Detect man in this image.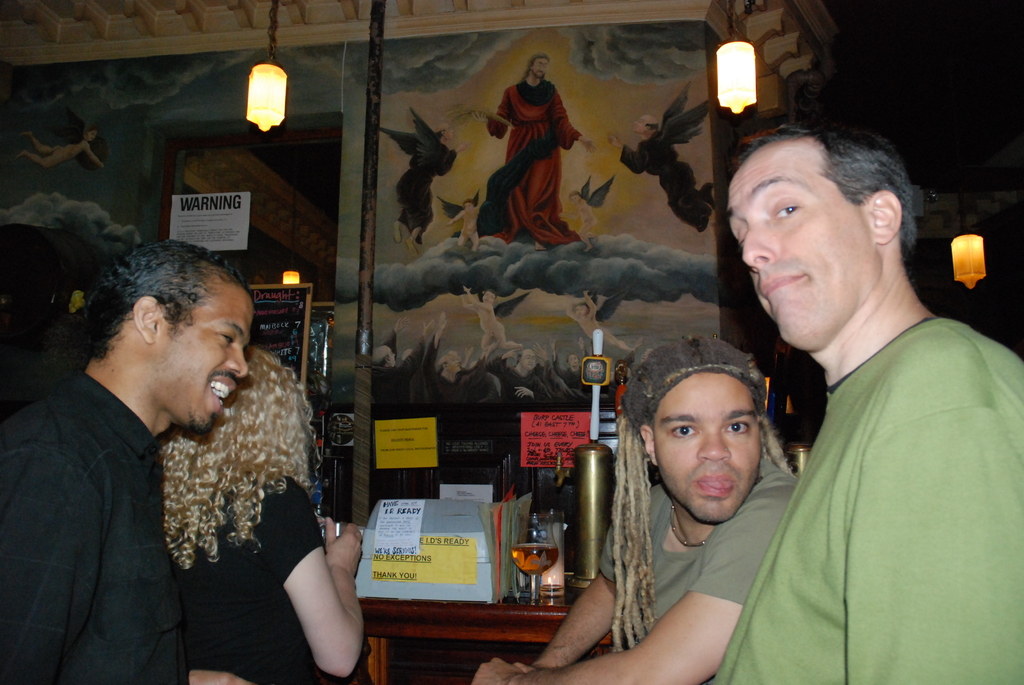
Detection: select_region(0, 226, 258, 684).
